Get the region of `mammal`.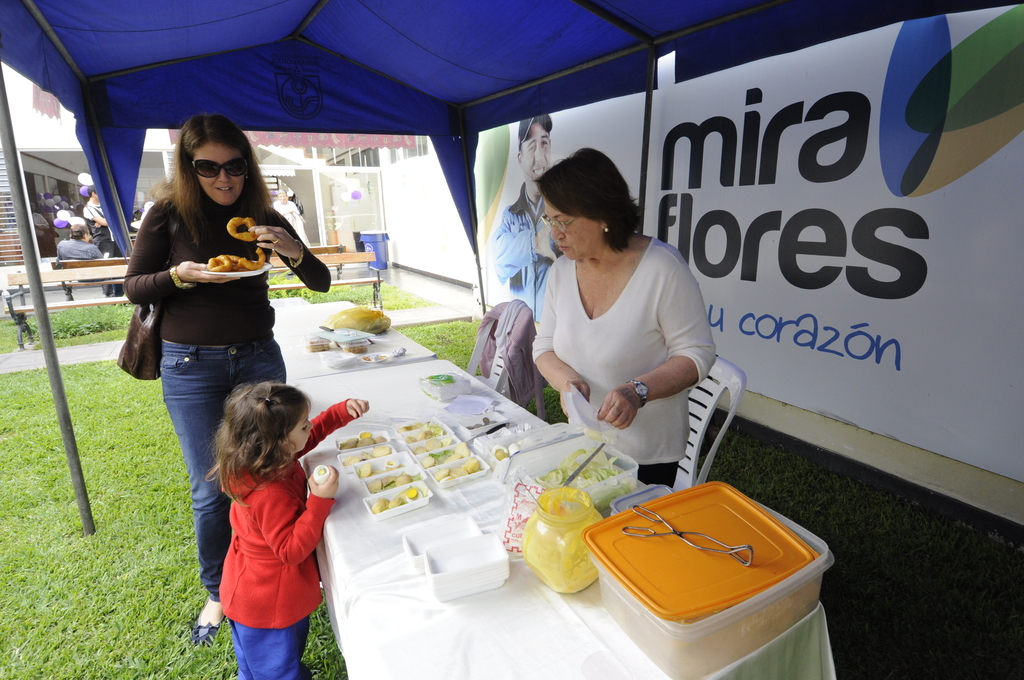
left=121, top=115, right=327, bottom=642.
